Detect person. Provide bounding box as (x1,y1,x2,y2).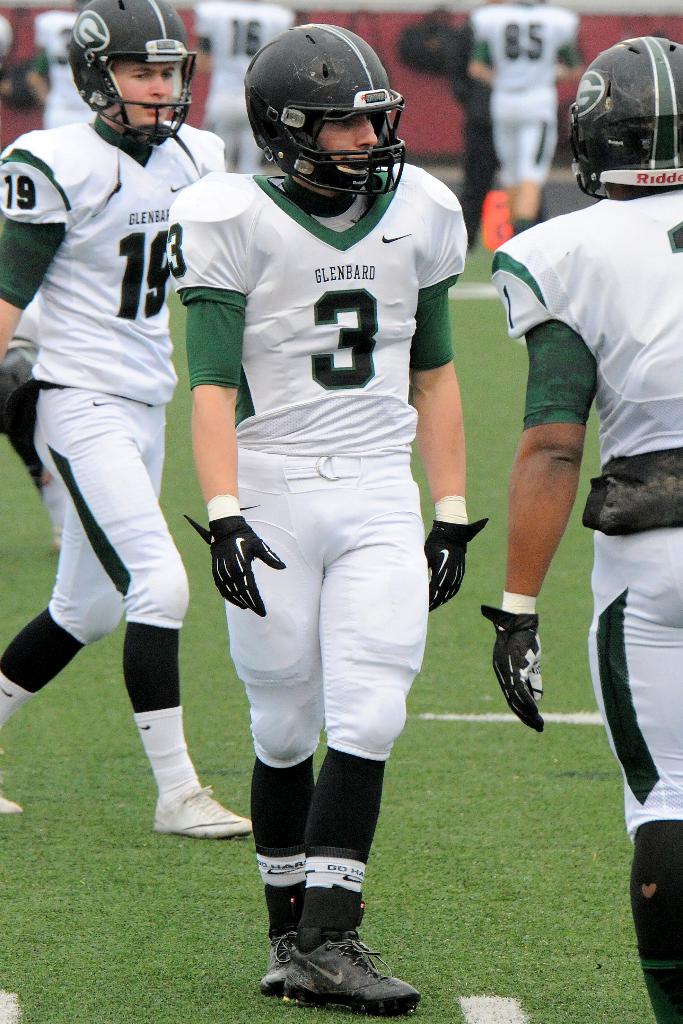
(480,39,682,1023).
